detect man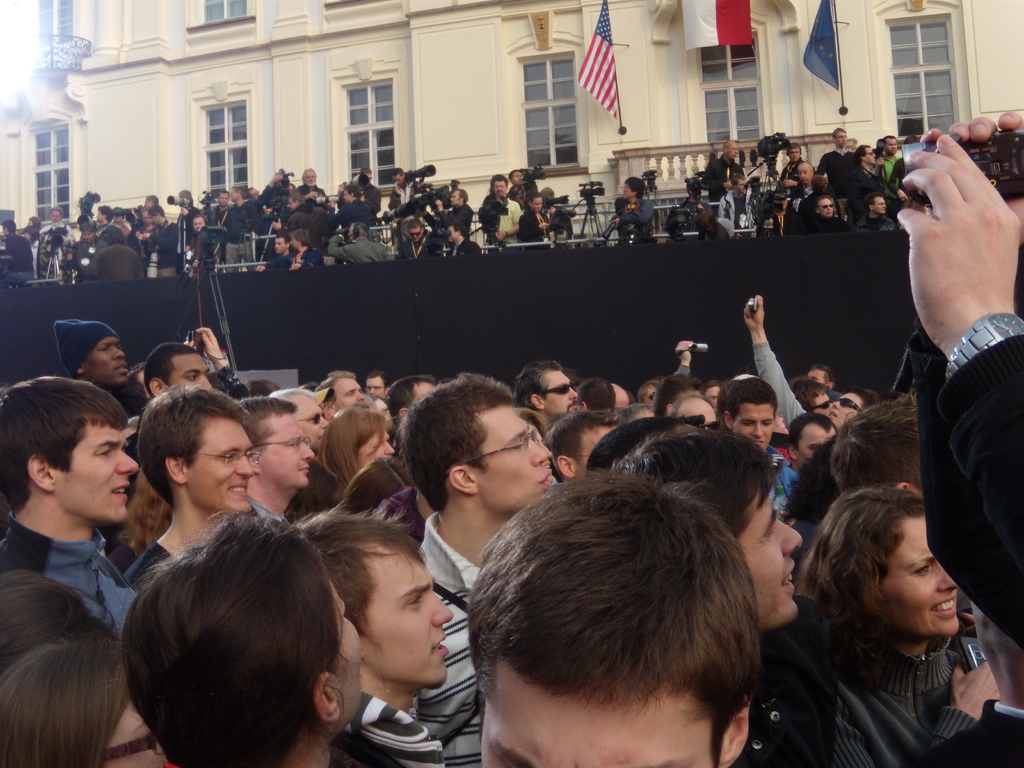
(722,373,805,511)
